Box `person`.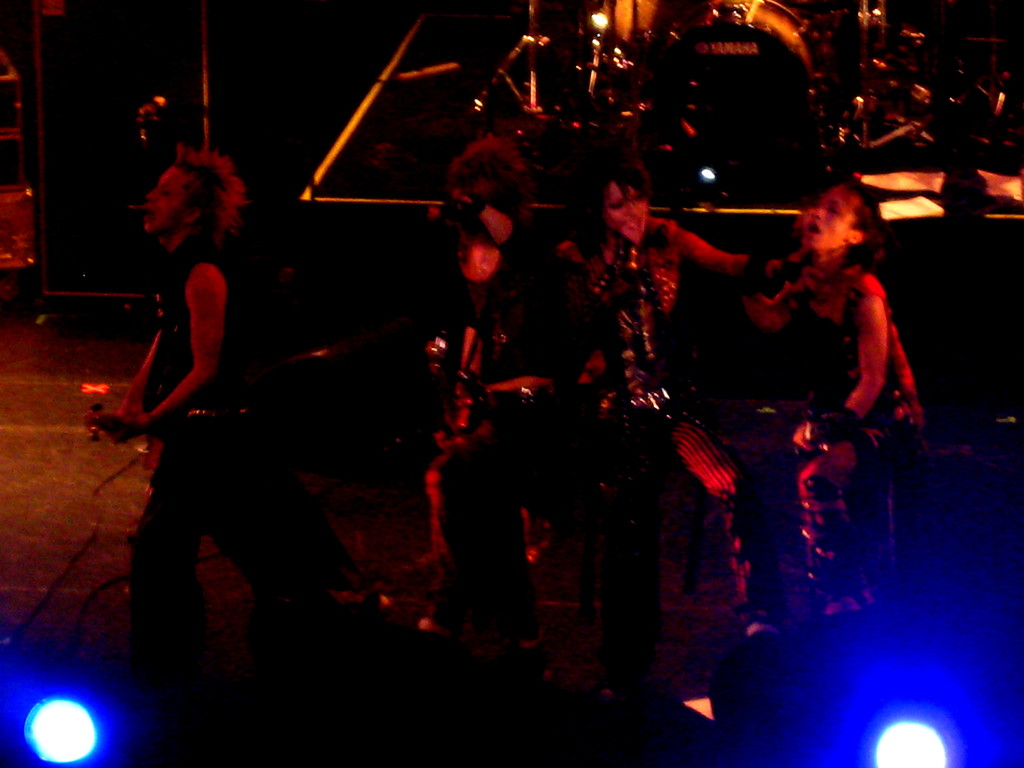
<box>742,159,933,570</box>.
